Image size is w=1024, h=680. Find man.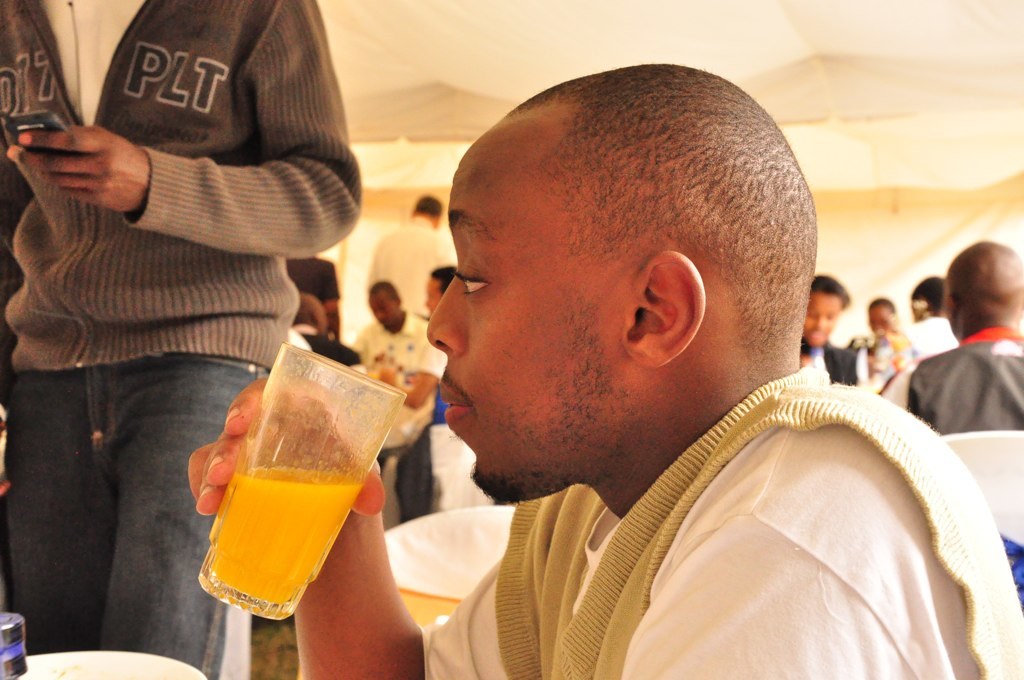
<box>904,278,955,352</box>.
